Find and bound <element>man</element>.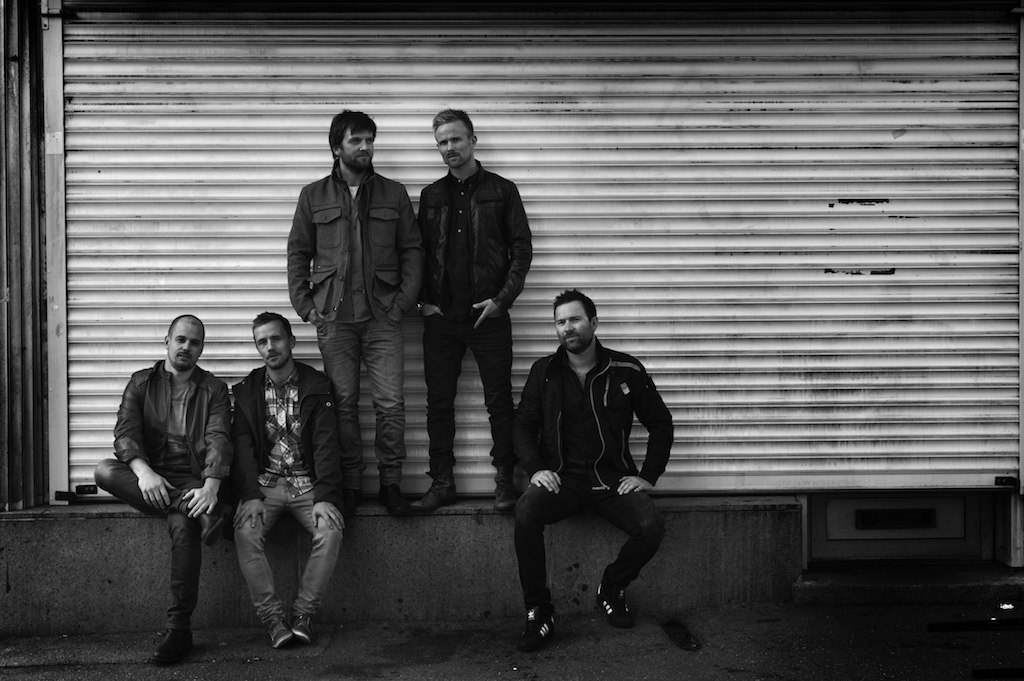
Bound: (x1=510, y1=290, x2=675, y2=652).
